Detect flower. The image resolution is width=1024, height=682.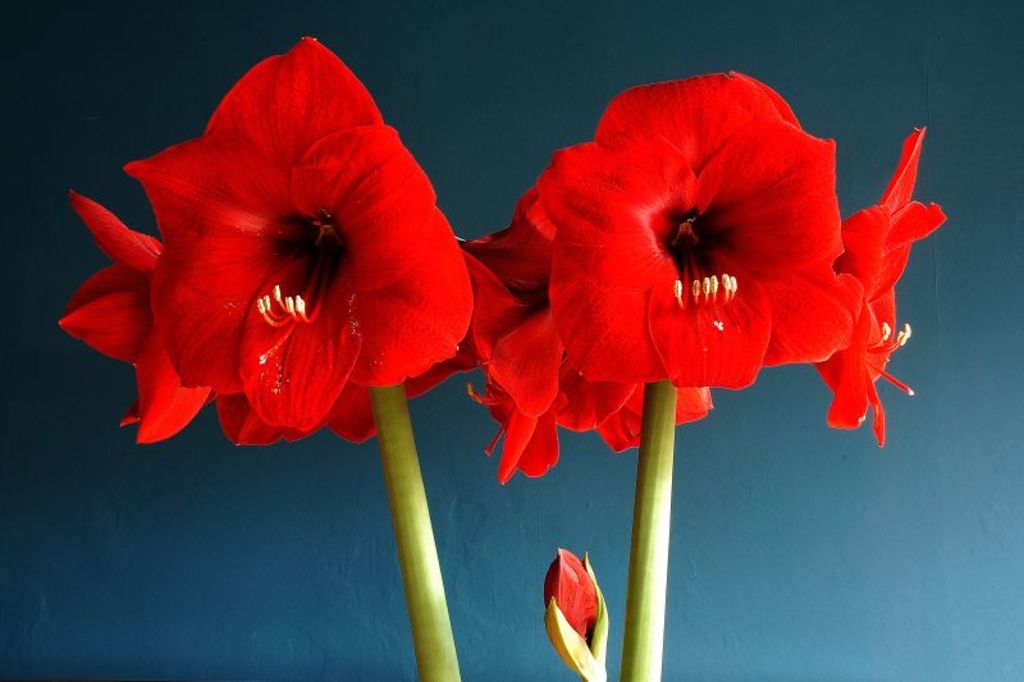
box(127, 29, 485, 430).
